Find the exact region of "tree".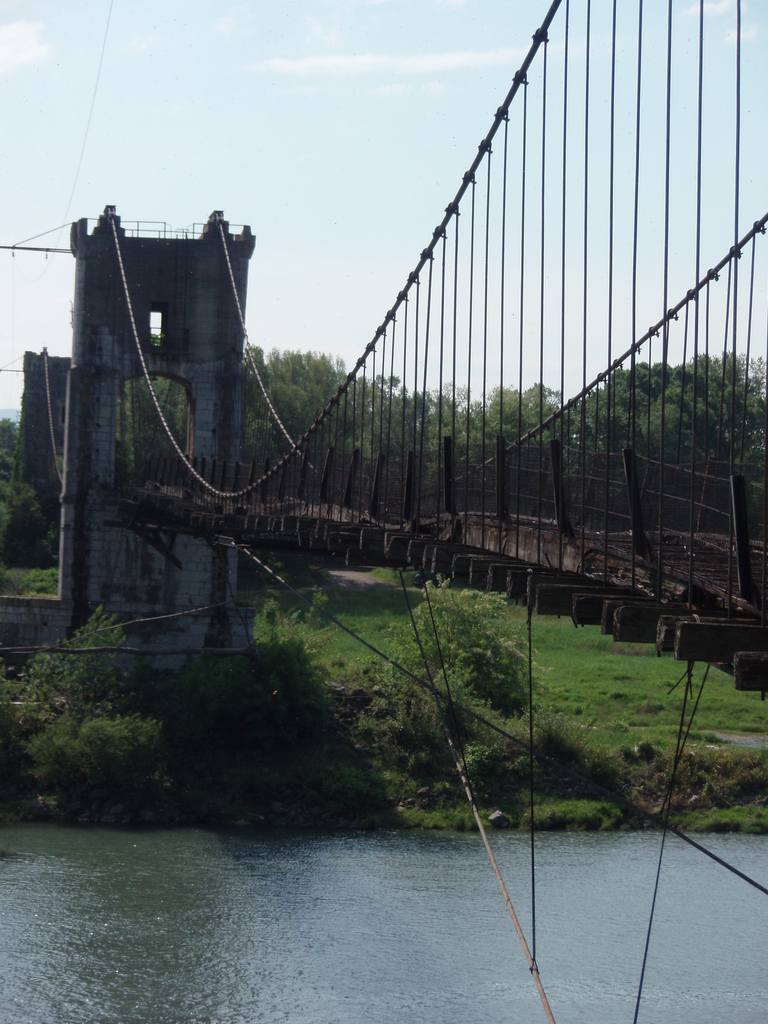
Exact region: BBox(297, 346, 358, 462).
